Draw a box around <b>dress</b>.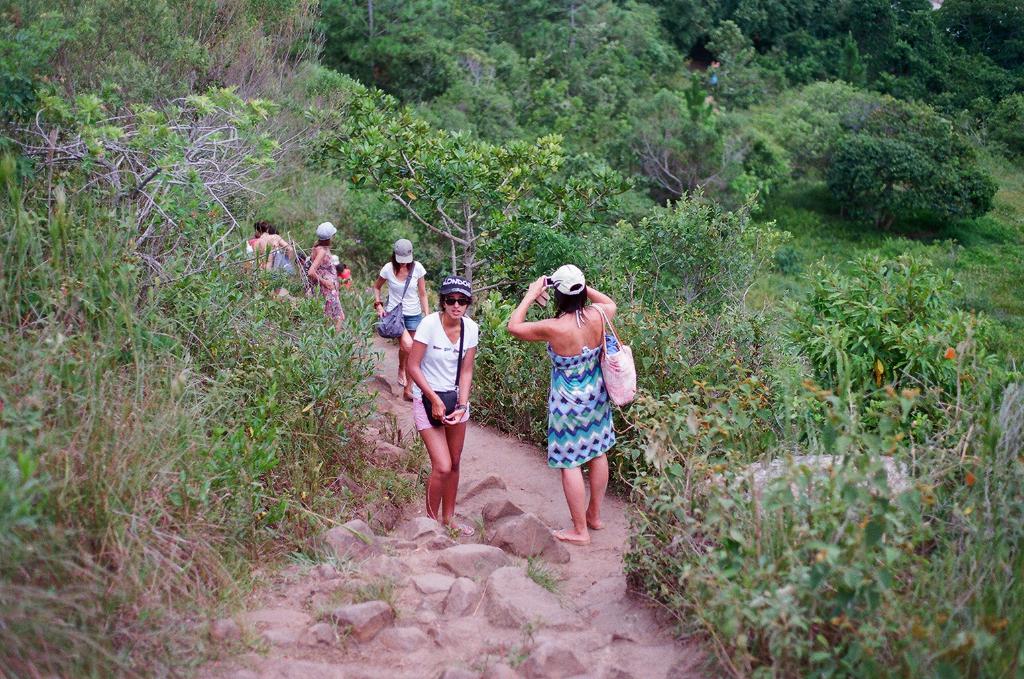
left=315, top=247, right=345, bottom=314.
